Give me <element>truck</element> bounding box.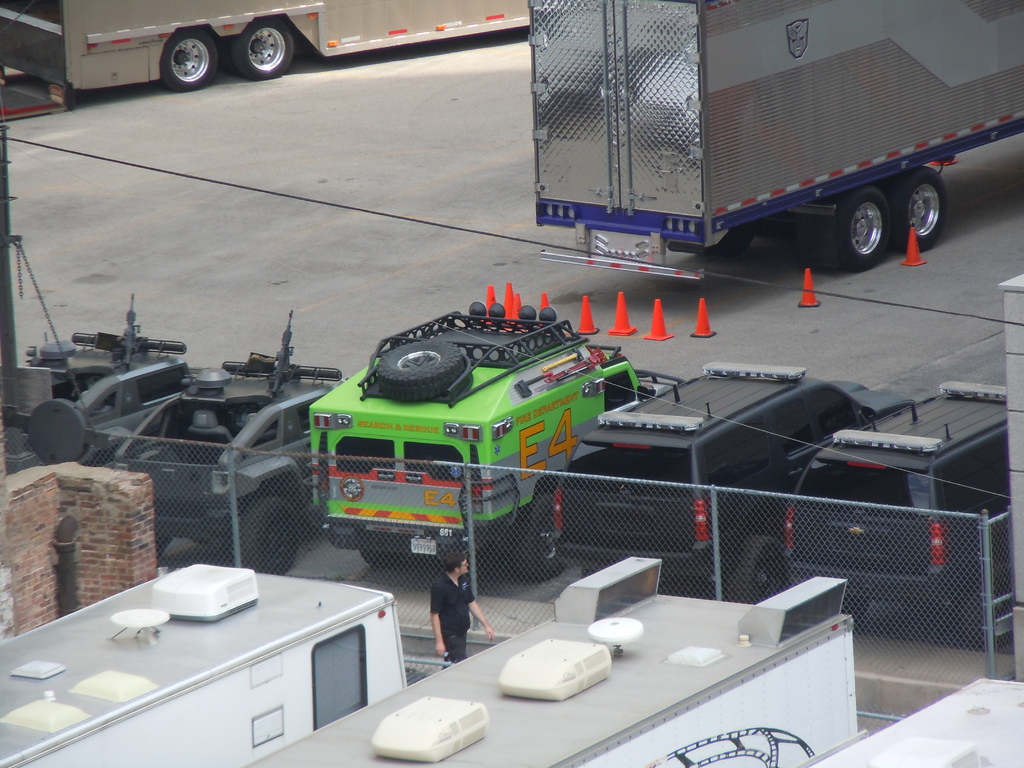
left=509, top=22, right=1020, bottom=284.
